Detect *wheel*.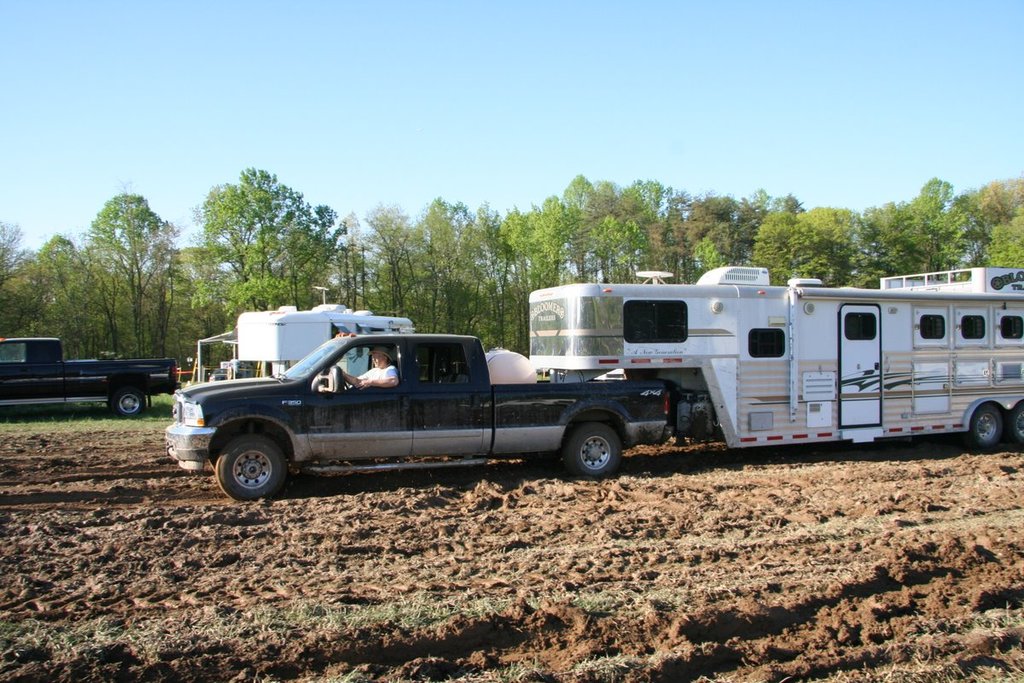
Detected at (964, 405, 1008, 454).
